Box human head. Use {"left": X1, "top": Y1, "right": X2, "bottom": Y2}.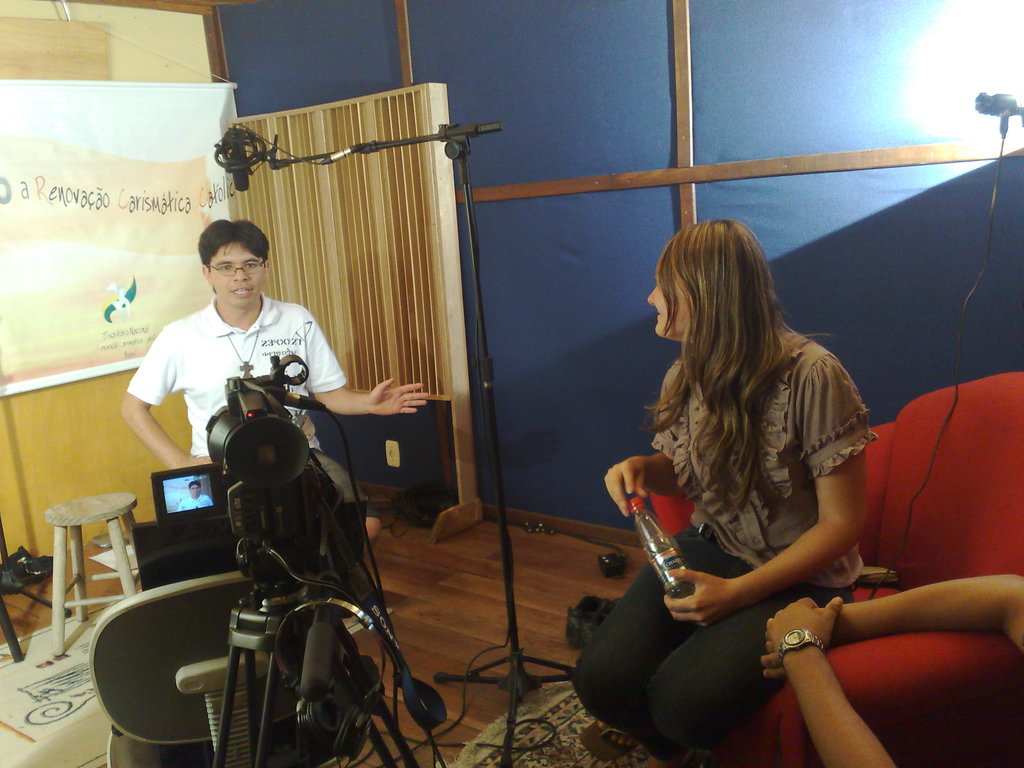
{"left": 177, "top": 208, "right": 266, "bottom": 299}.
